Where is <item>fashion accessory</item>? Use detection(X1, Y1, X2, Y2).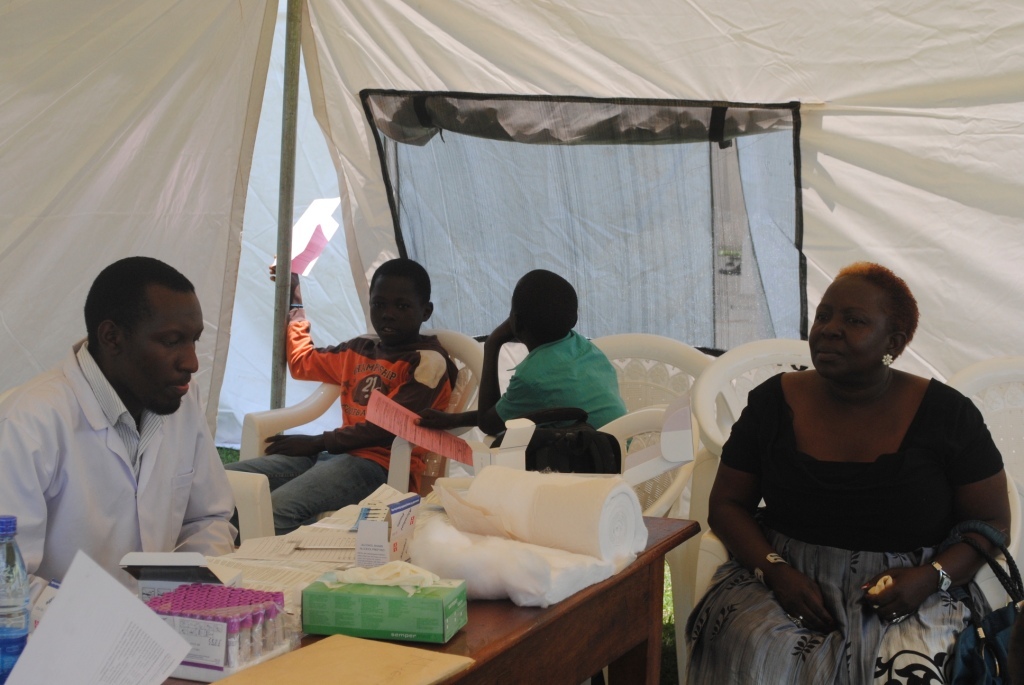
detection(926, 554, 954, 594).
